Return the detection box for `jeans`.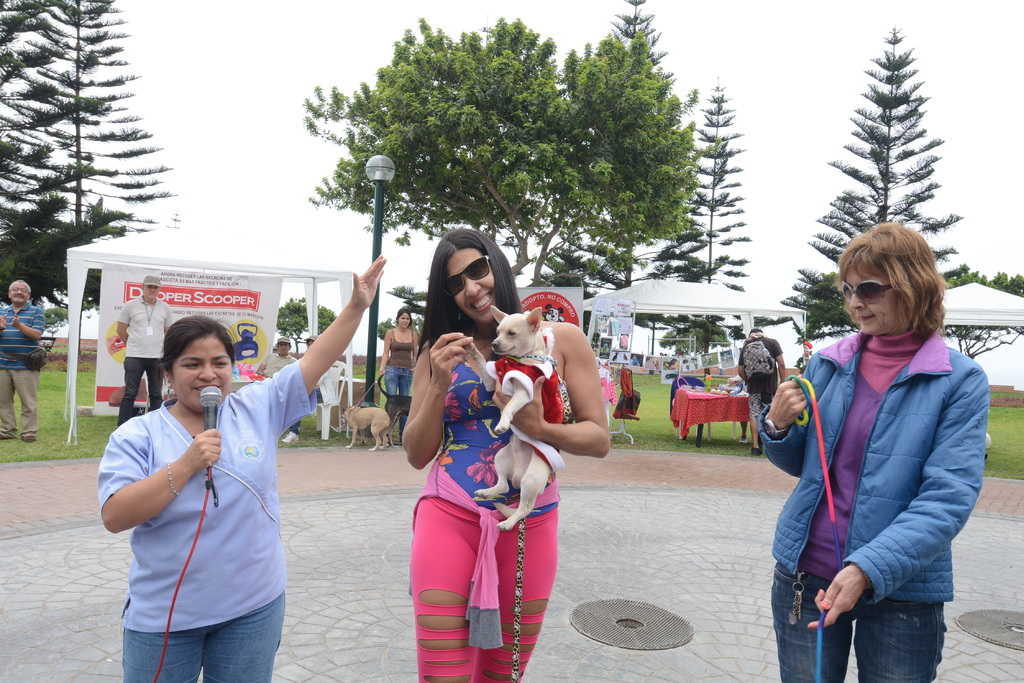
(772,565,948,677).
